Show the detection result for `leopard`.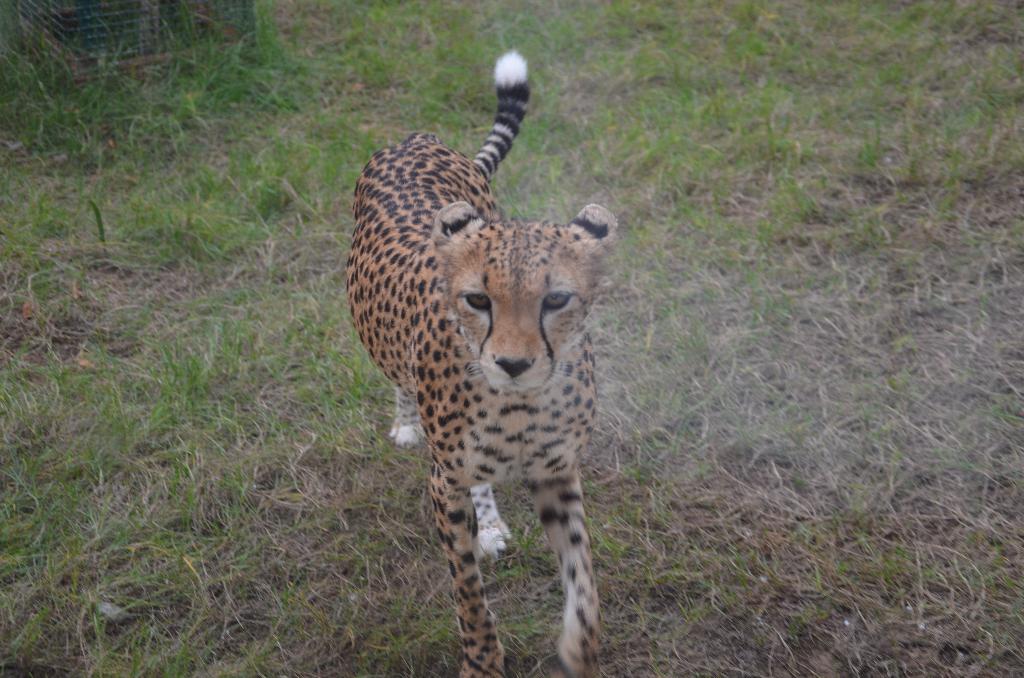
342:51:612:677.
